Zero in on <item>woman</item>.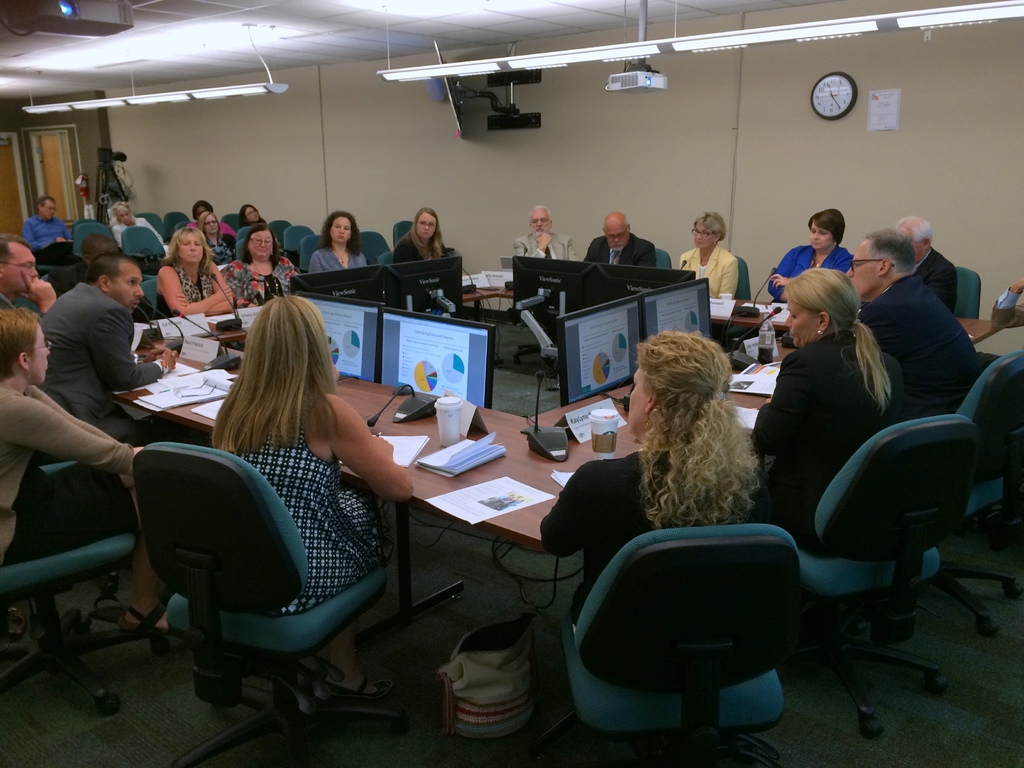
Zeroed in: (314, 212, 372, 278).
